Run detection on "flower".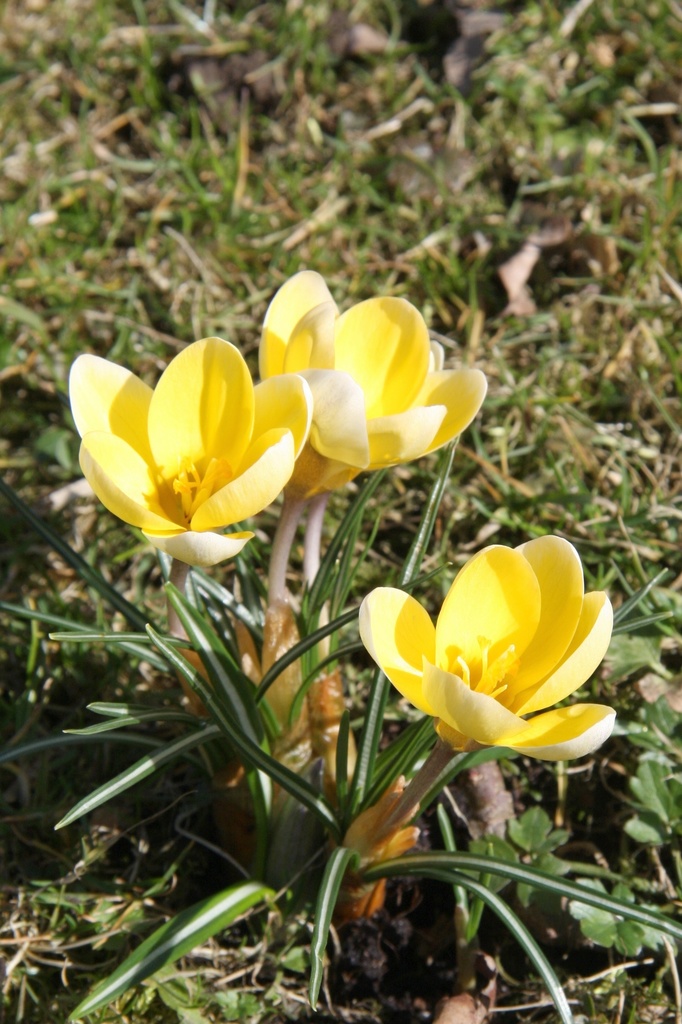
Result: box(65, 328, 312, 575).
